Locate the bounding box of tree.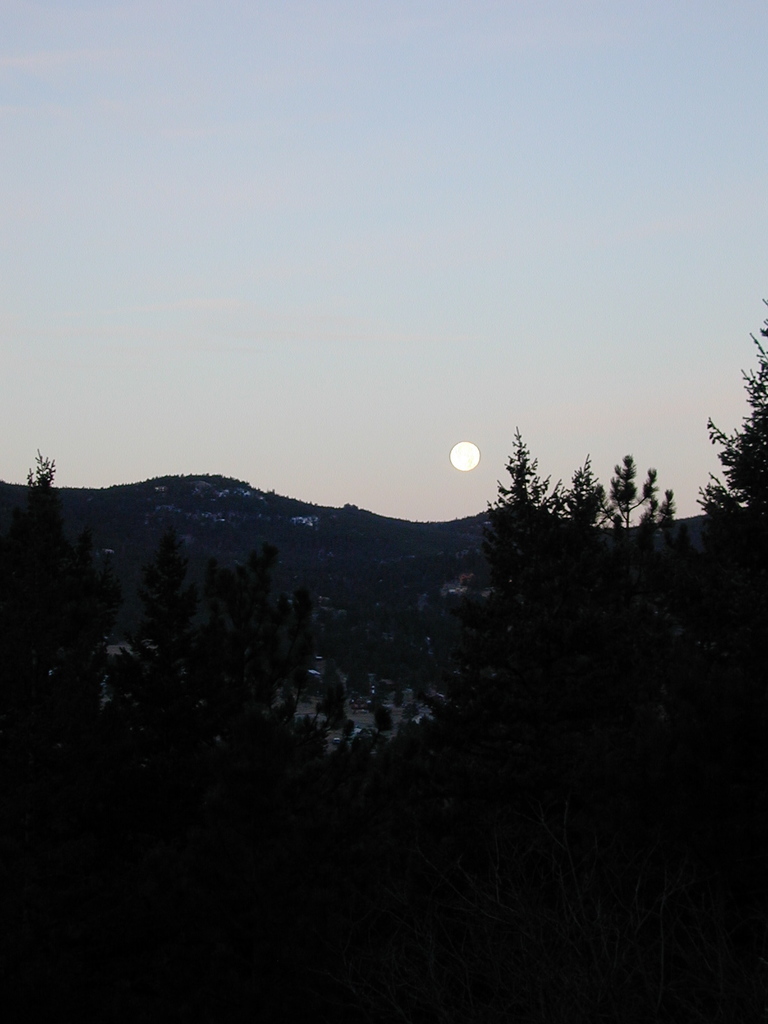
Bounding box: BBox(481, 436, 554, 659).
